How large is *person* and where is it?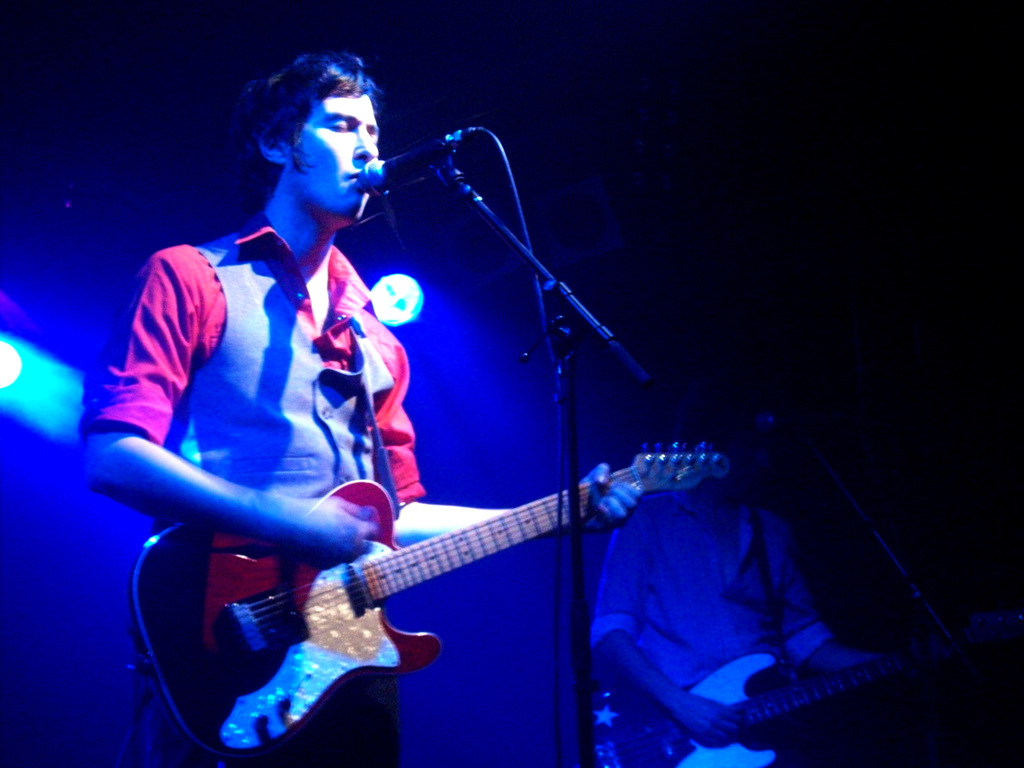
Bounding box: <bbox>118, 118, 618, 767</bbox>.
